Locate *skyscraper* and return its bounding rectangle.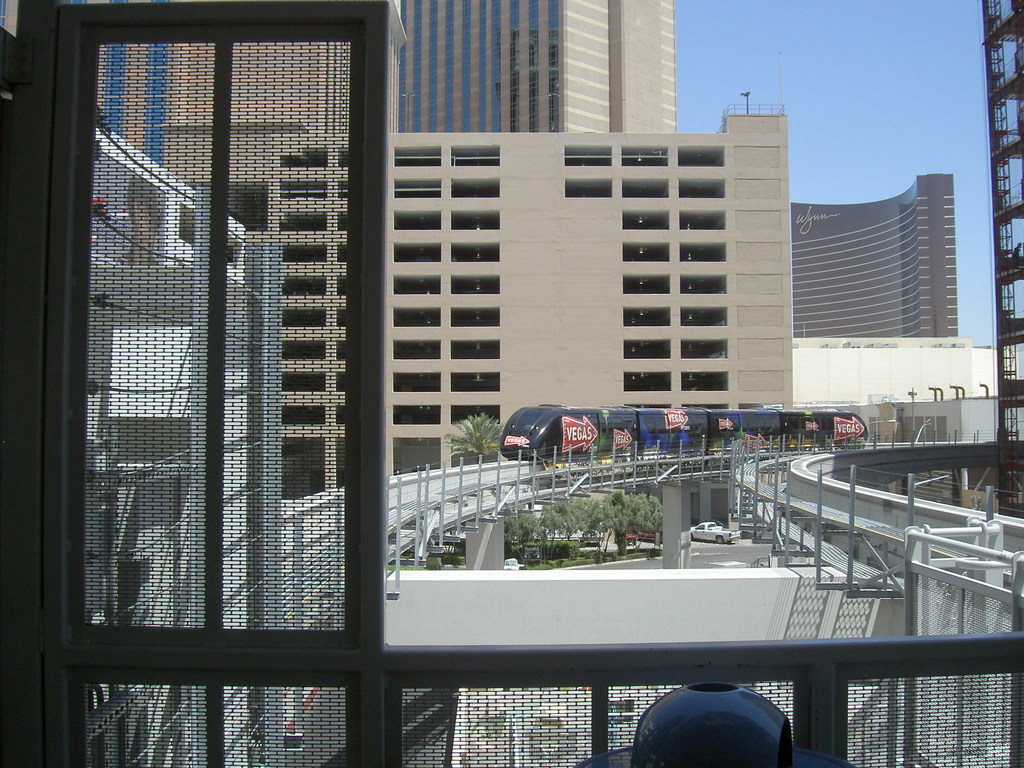
select_region(401, 0, 685, 136).
